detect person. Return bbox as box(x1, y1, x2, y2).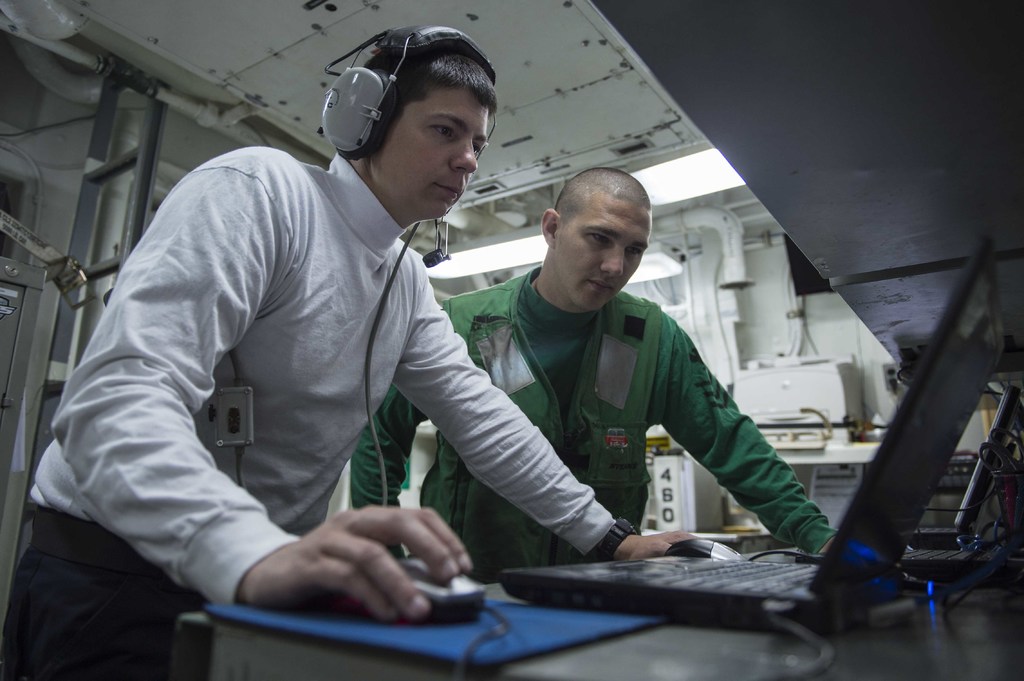
box(0, 19, 714, 680).
